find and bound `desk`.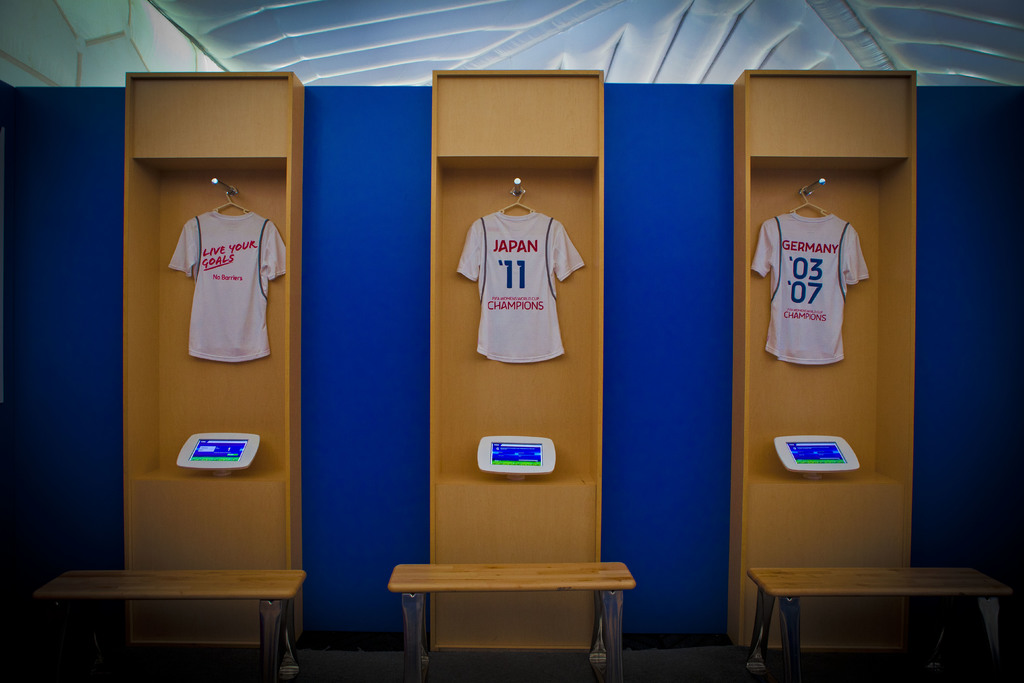
Bound: select_region(744, 563, 1016, 682).
